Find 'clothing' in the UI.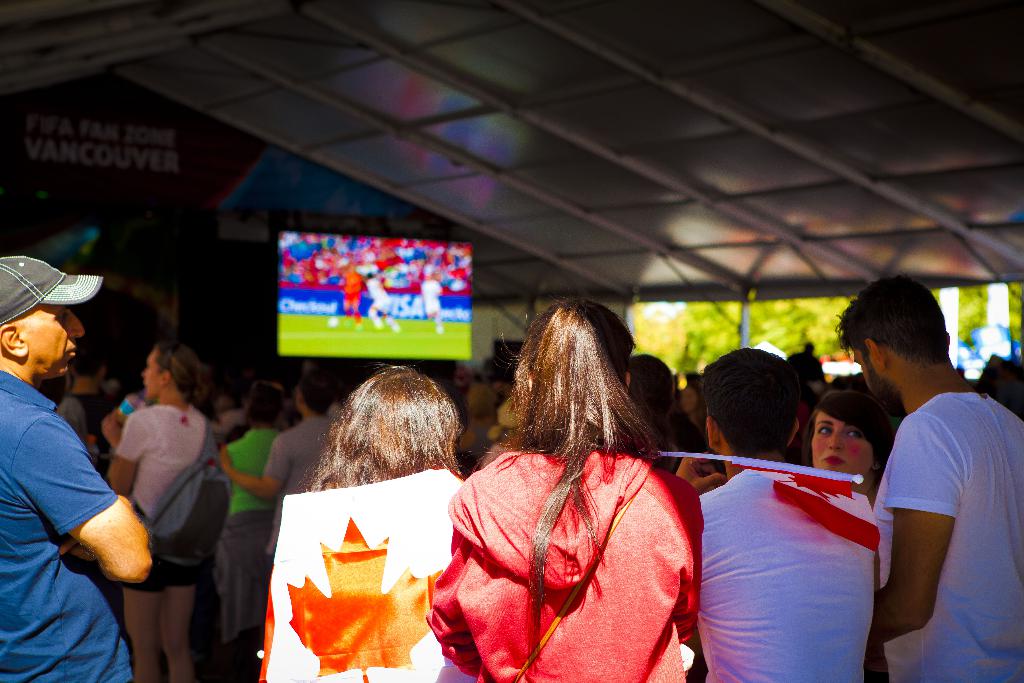
UI element at detection(369, 277, 388, 315).
